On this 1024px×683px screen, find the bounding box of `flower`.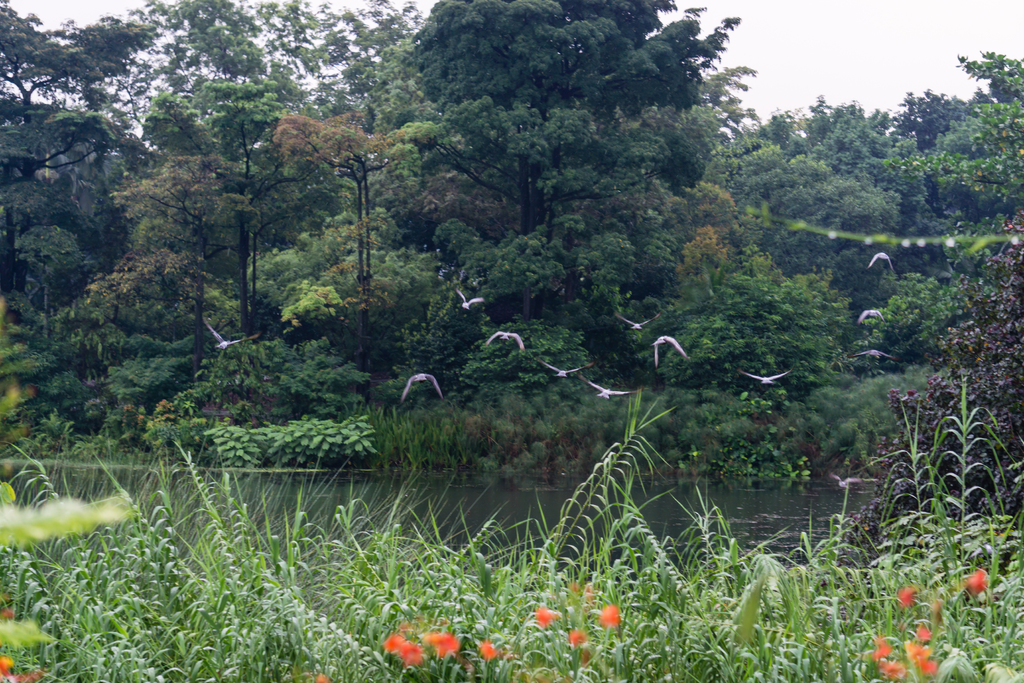
Bounding box: [872, 636, 894, 659].
